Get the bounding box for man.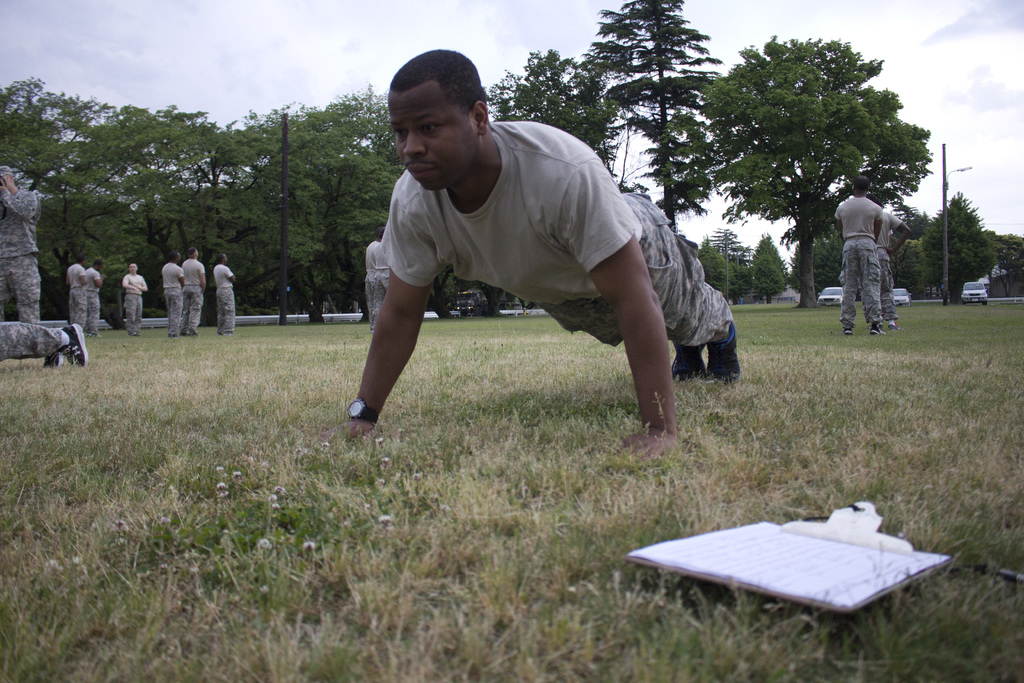
rect(862, 193, 911, 331).
